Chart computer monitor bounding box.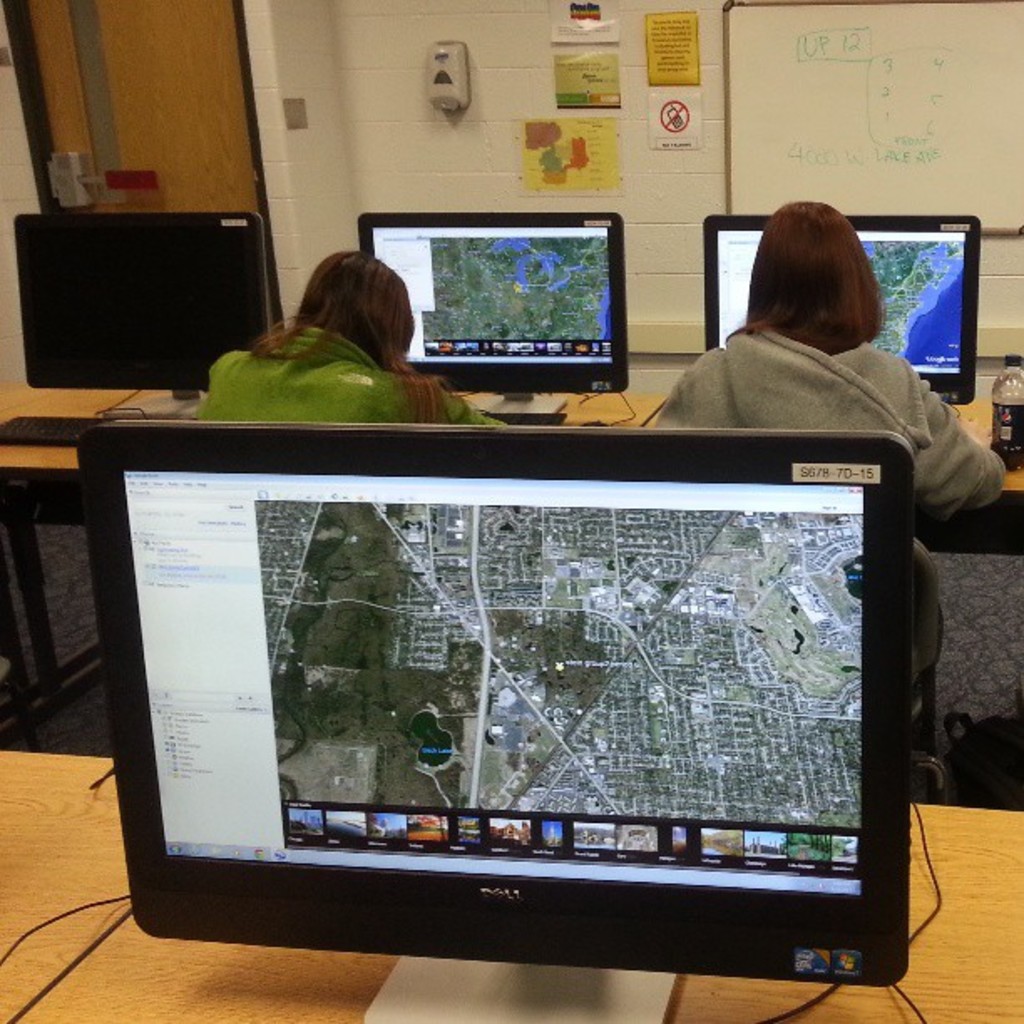
Charted: locate(703, 212, 979, 407).
